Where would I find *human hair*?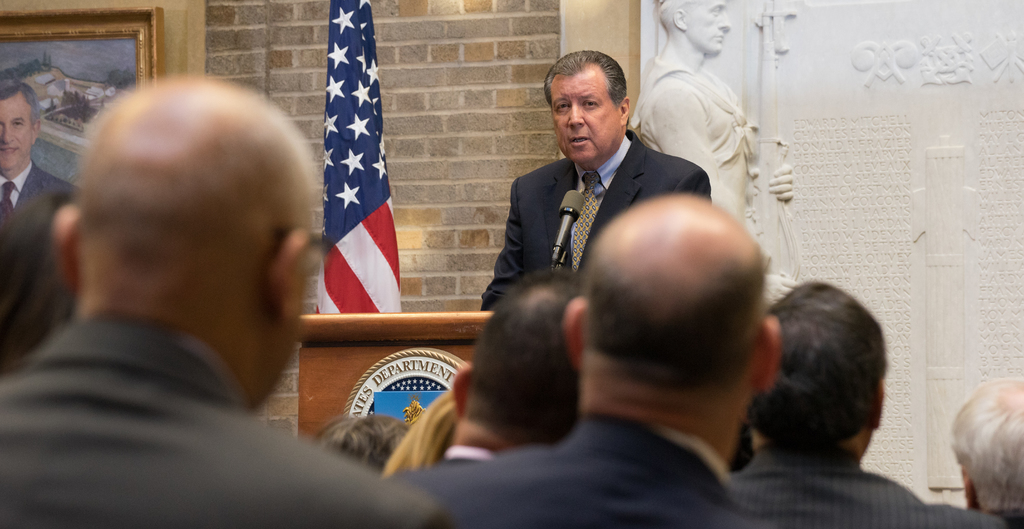
At {"left": 758, "top": 273, "right": 895, "bottom": 477}.
